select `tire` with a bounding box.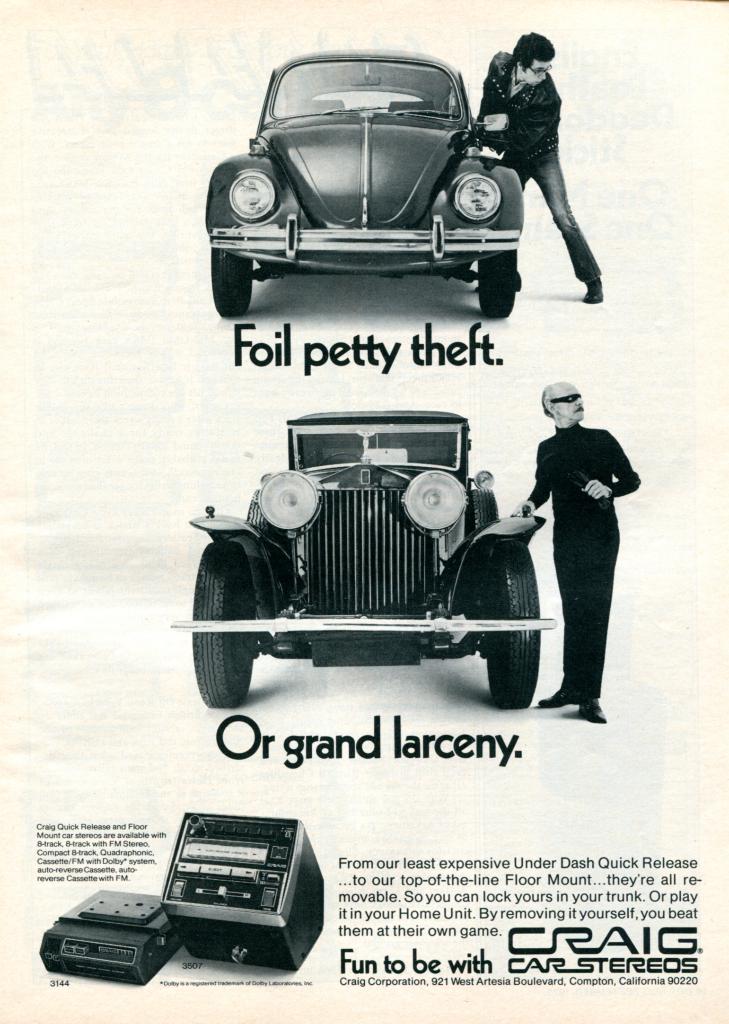
(480,244,524,316).
